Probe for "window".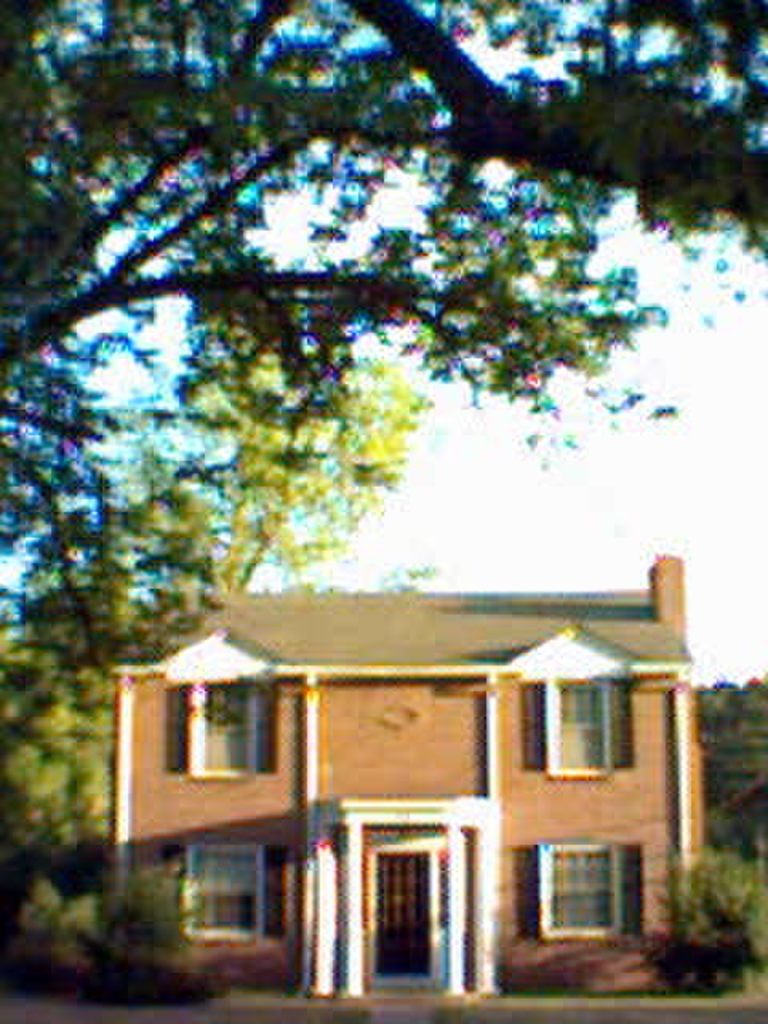
Probe result: x1=544, y1=682, x2=610, y2=776.
